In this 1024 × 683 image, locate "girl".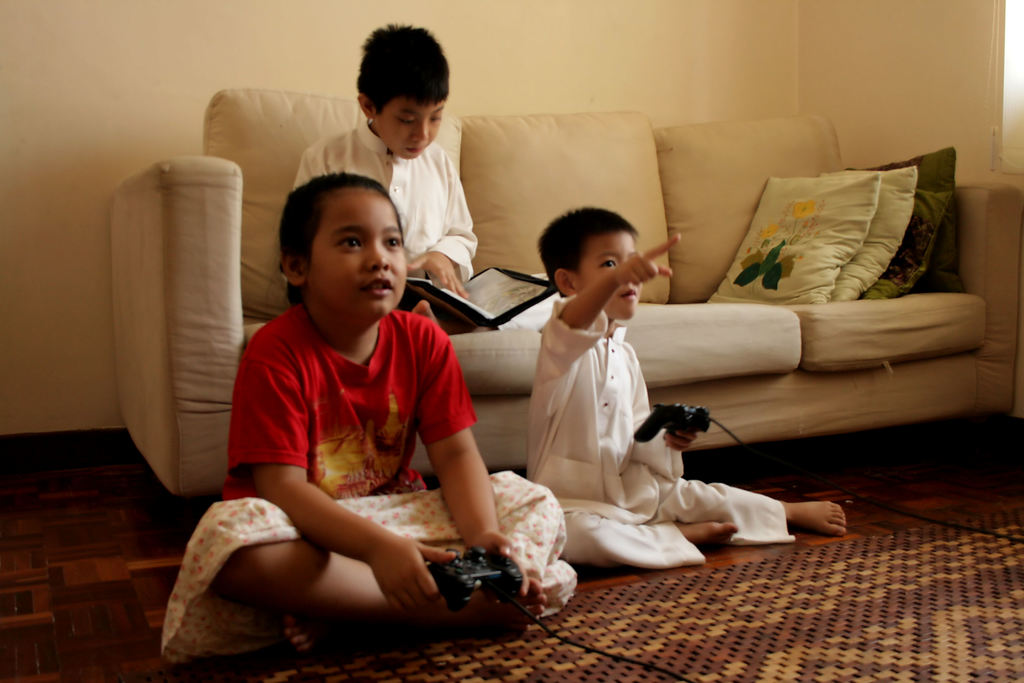
Bounding box: 157, 163, 572, 652.
